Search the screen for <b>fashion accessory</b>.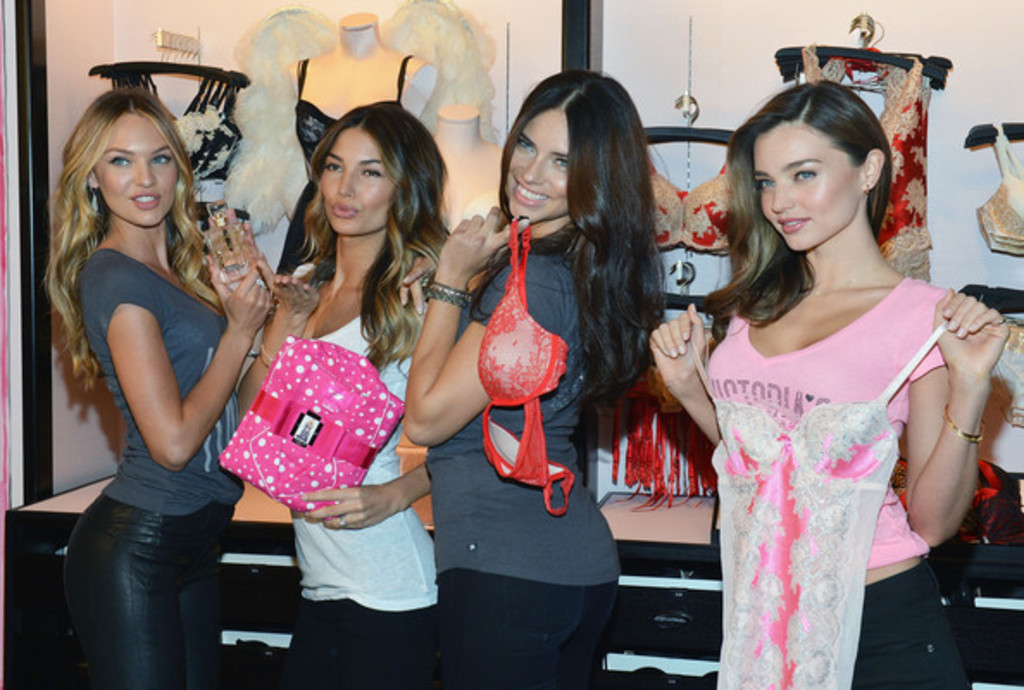
Found at bbox(86, 188, 102, 216).
